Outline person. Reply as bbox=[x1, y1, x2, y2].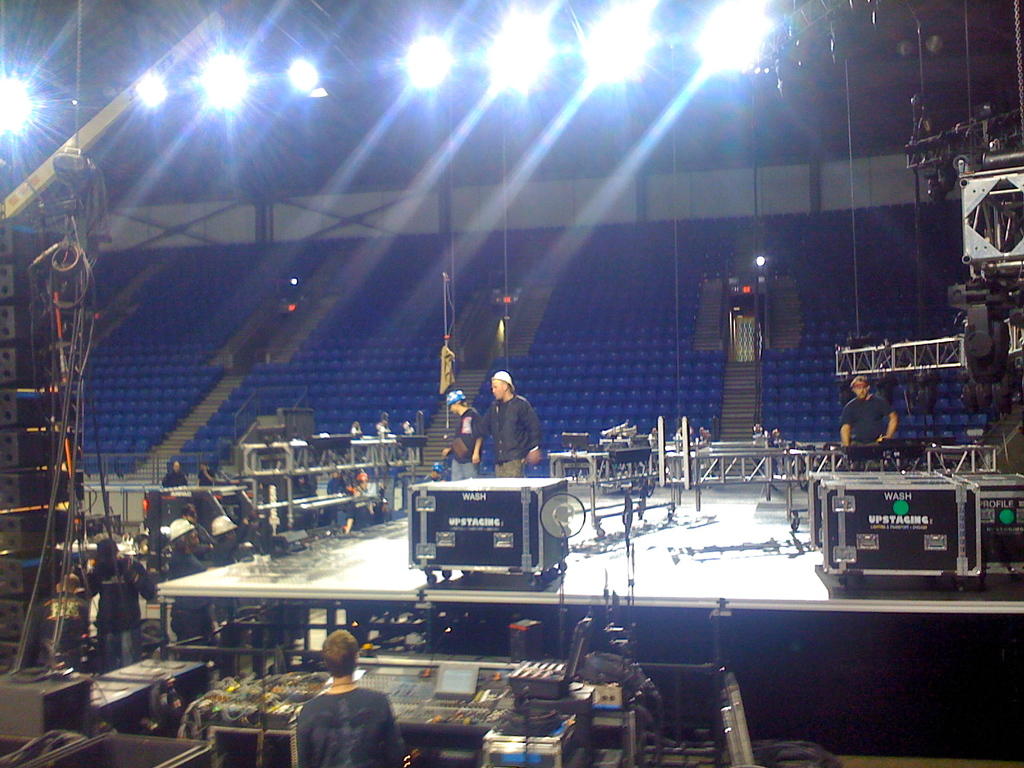
bbox=[289, 625, 421, 767].
